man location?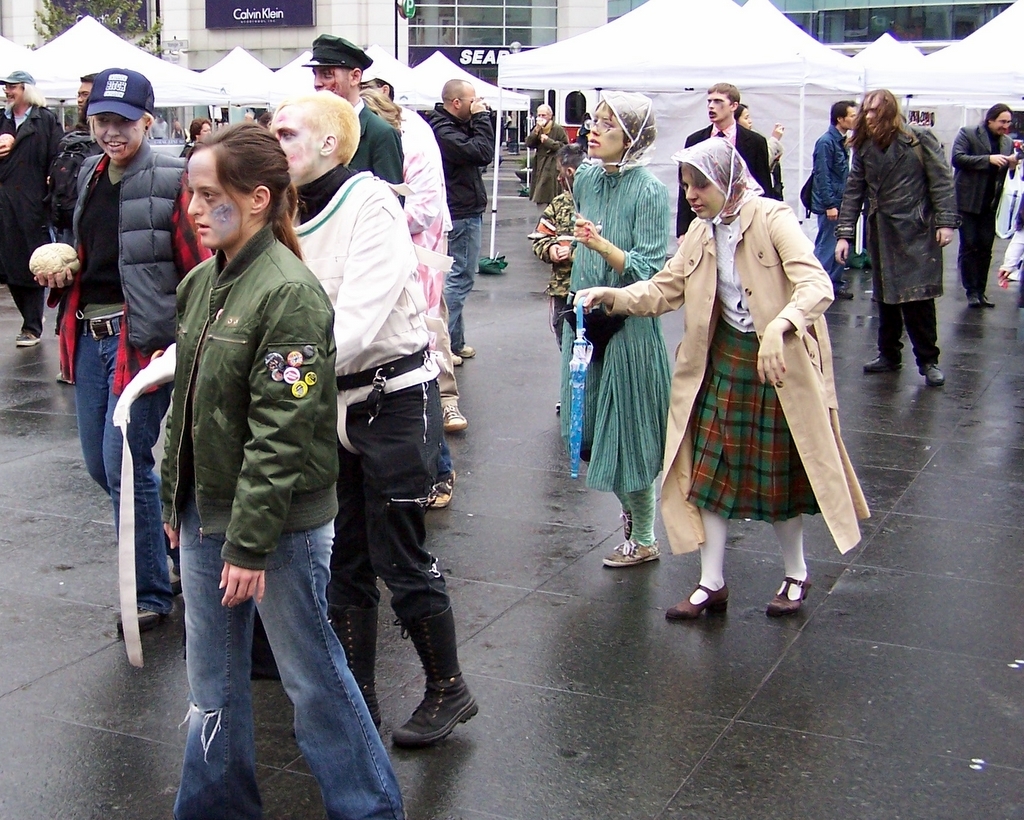
669 81 775 245
